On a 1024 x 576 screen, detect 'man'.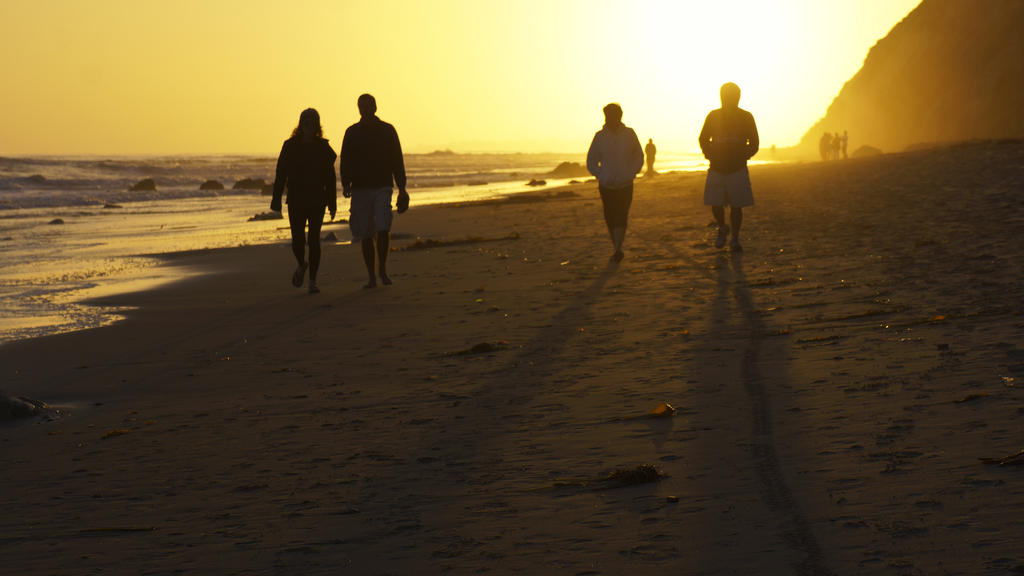
Rect(706, 81, 757, 243).
